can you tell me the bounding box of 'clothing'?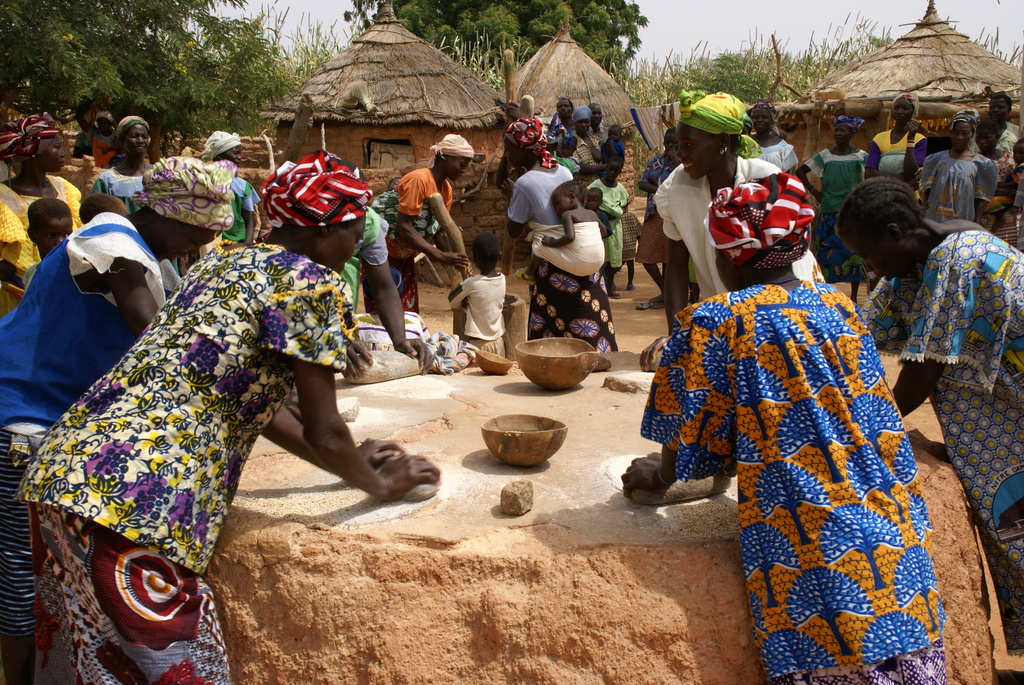
BBox(447, 274, 507, 354).
